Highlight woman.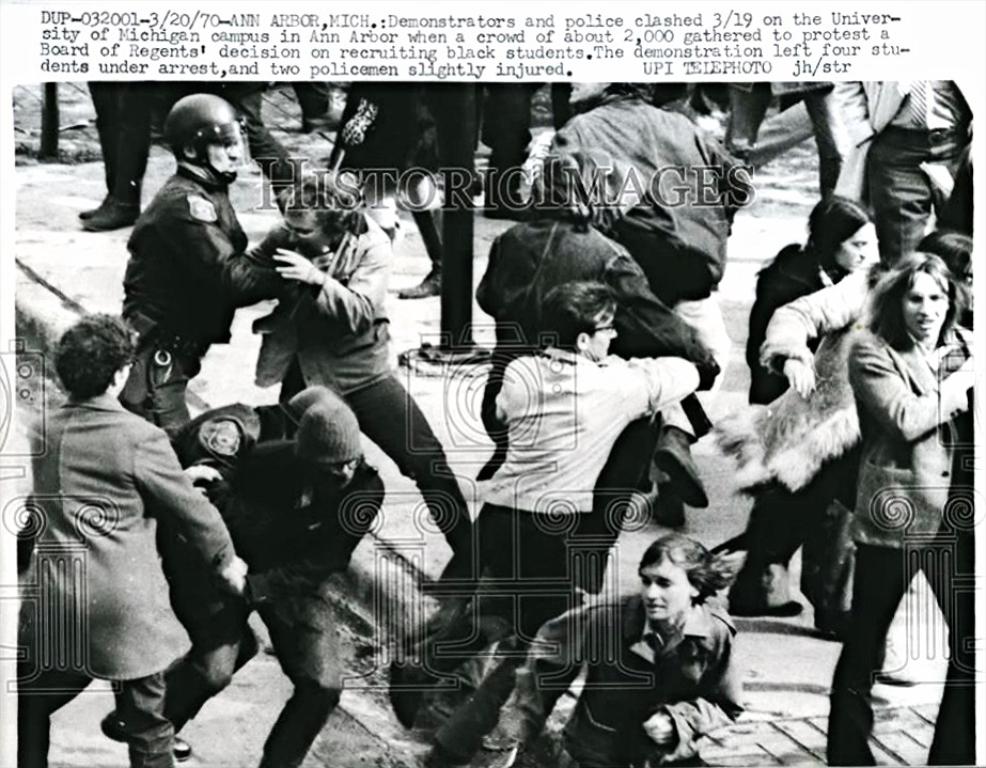
Highlighted region: crop(827, 214, 977, 754).
